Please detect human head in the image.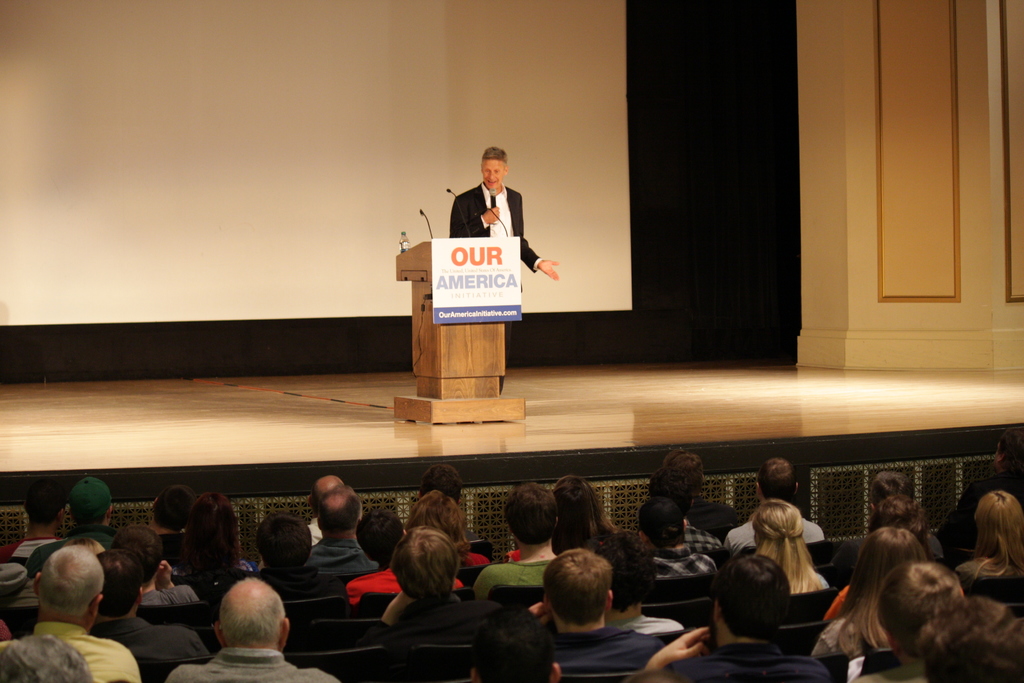
region(993, 429, 1023, 475).
